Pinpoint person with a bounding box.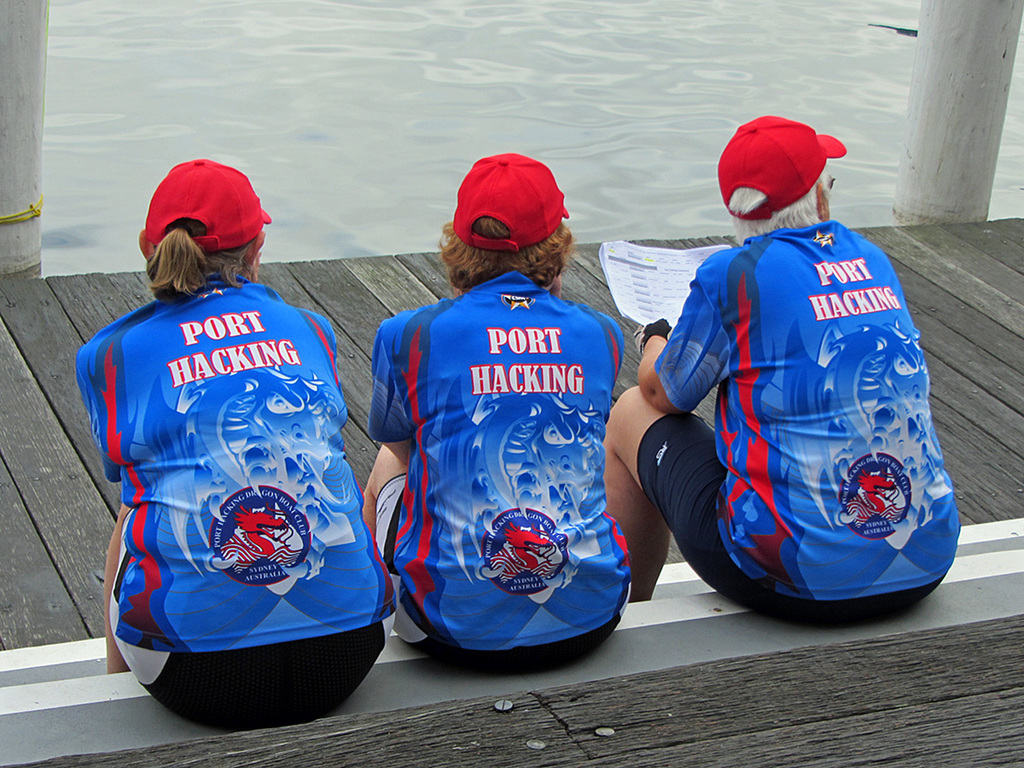
360, 155, 636, 682.
